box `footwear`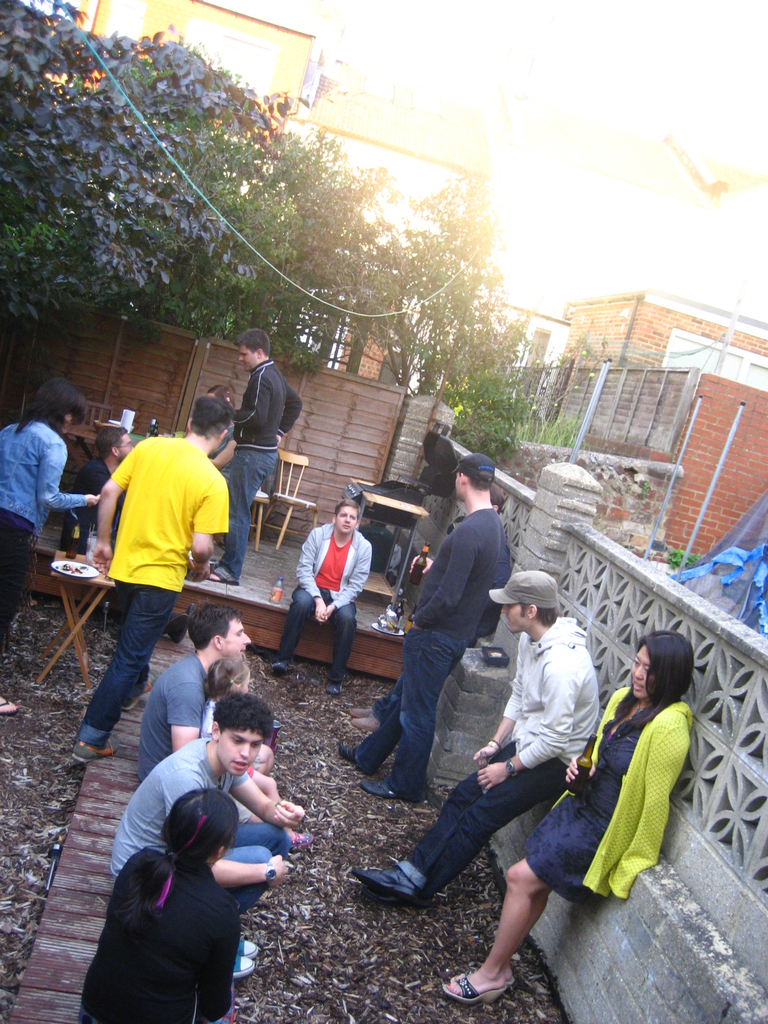
339,750,360,769
